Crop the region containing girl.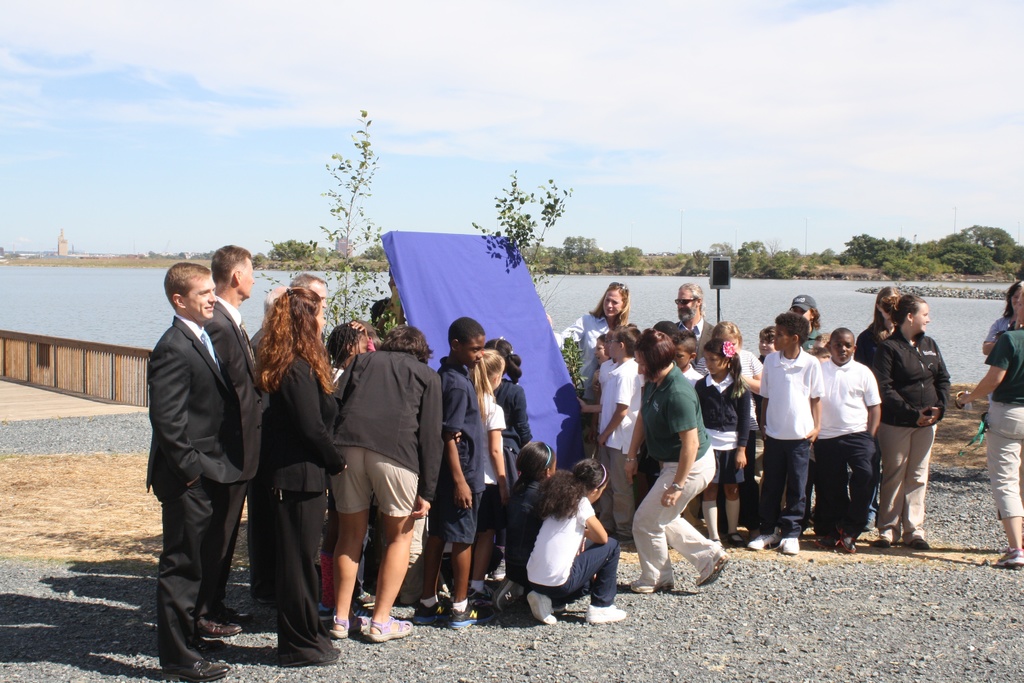
Crop region: l=524, t=459, r=620, b=627.
